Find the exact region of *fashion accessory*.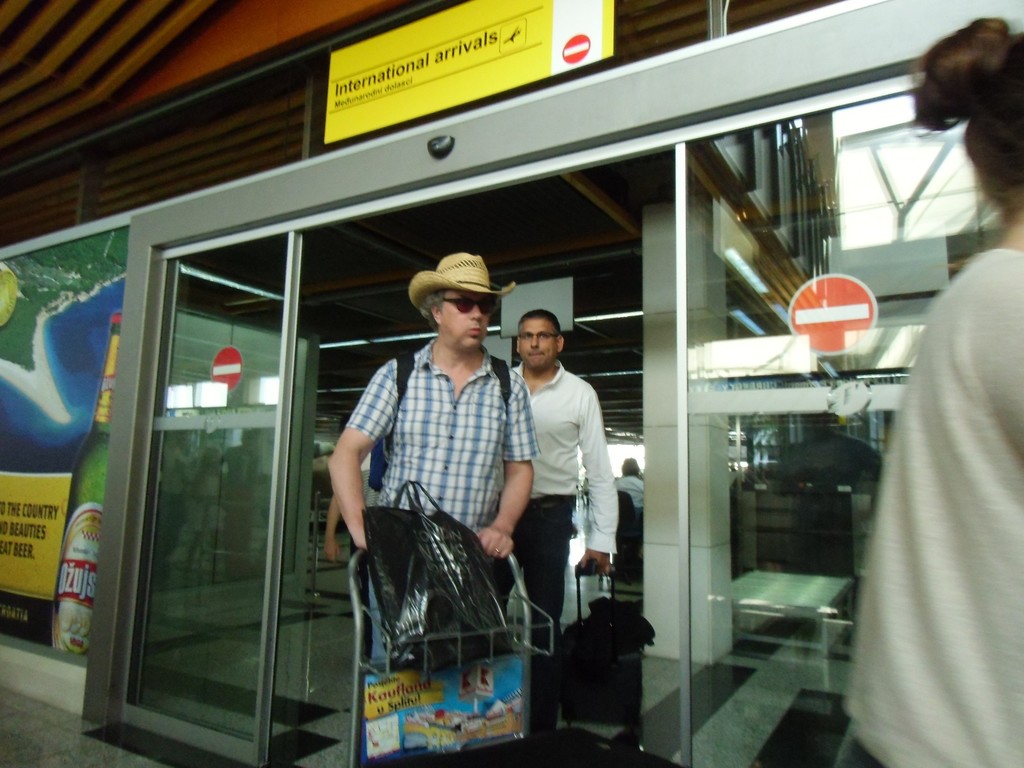
Exact region: bbox=(443, 298, 497, 315).
